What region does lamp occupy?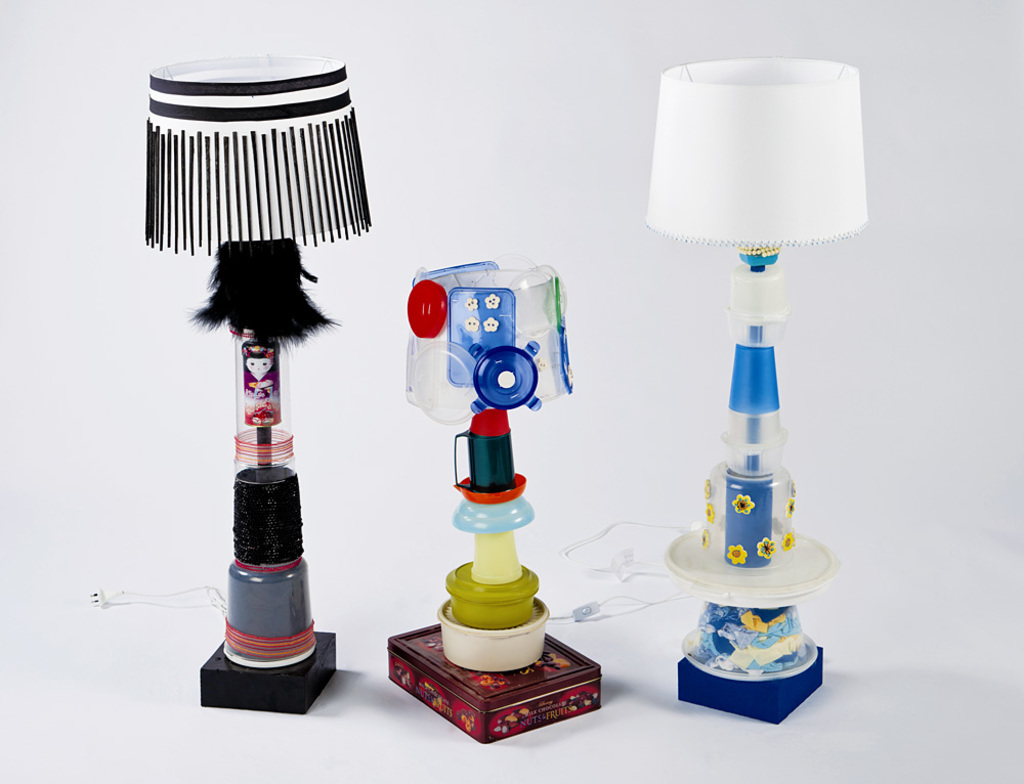
(left=566, top=57, right=868, bottom=725).
